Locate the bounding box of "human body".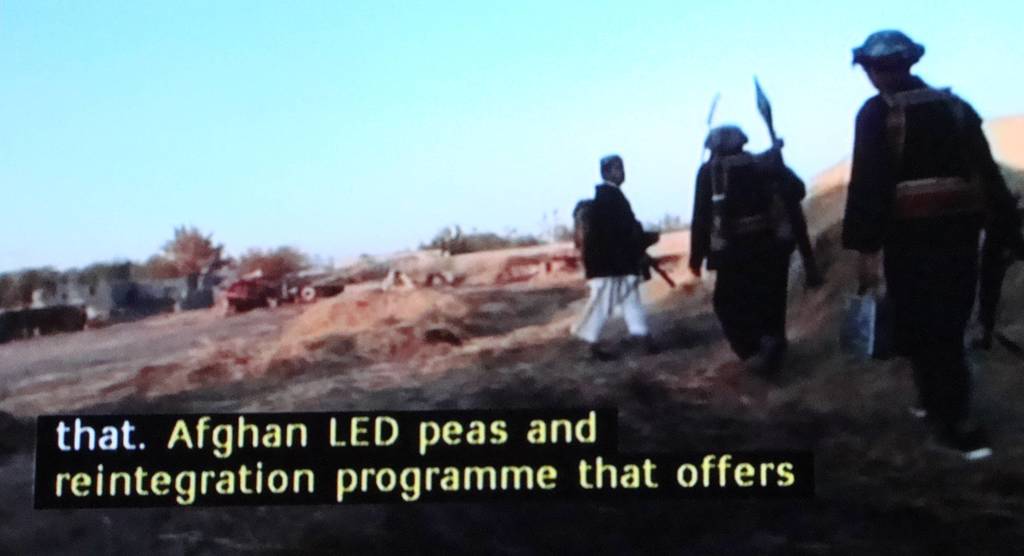
Bounding box: [left=575, top=157, right=665, bottom=350].
